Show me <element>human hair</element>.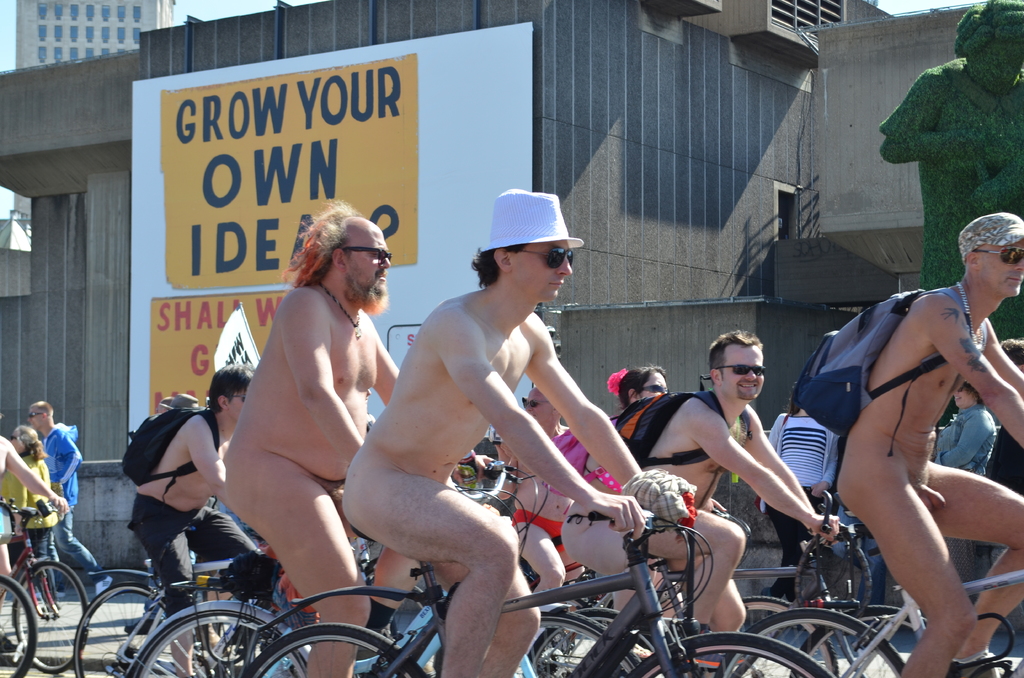
<element>human hair</element> is here: [470,240,530,289].
